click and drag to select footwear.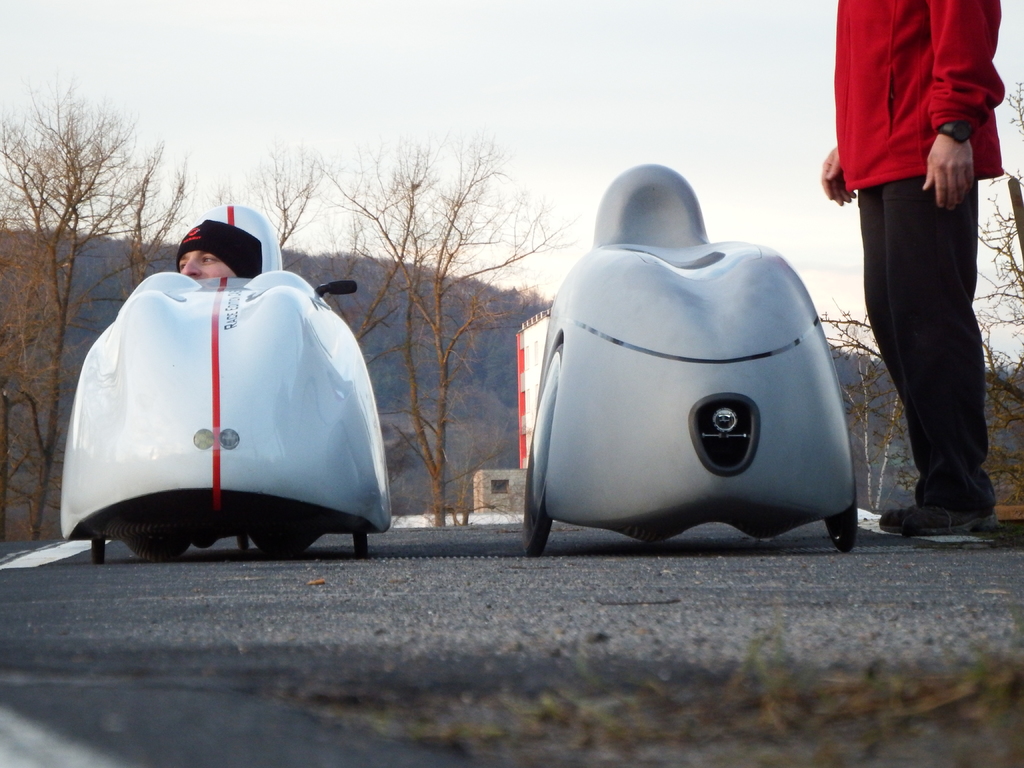
Selection: detection(899, 500, 982, 536).
